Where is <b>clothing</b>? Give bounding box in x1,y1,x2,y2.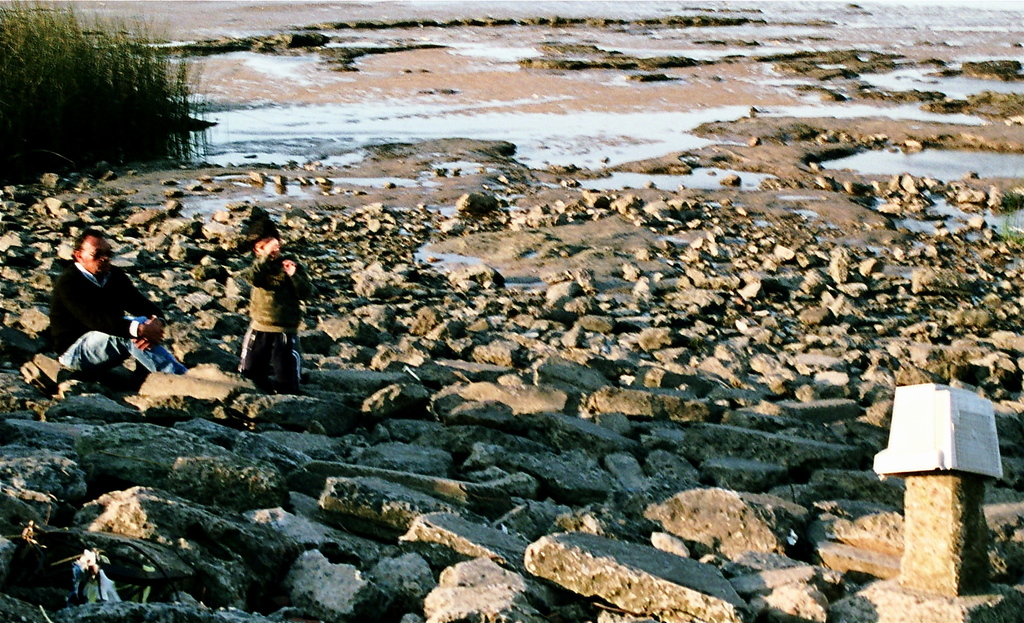
40,257,179,382.
